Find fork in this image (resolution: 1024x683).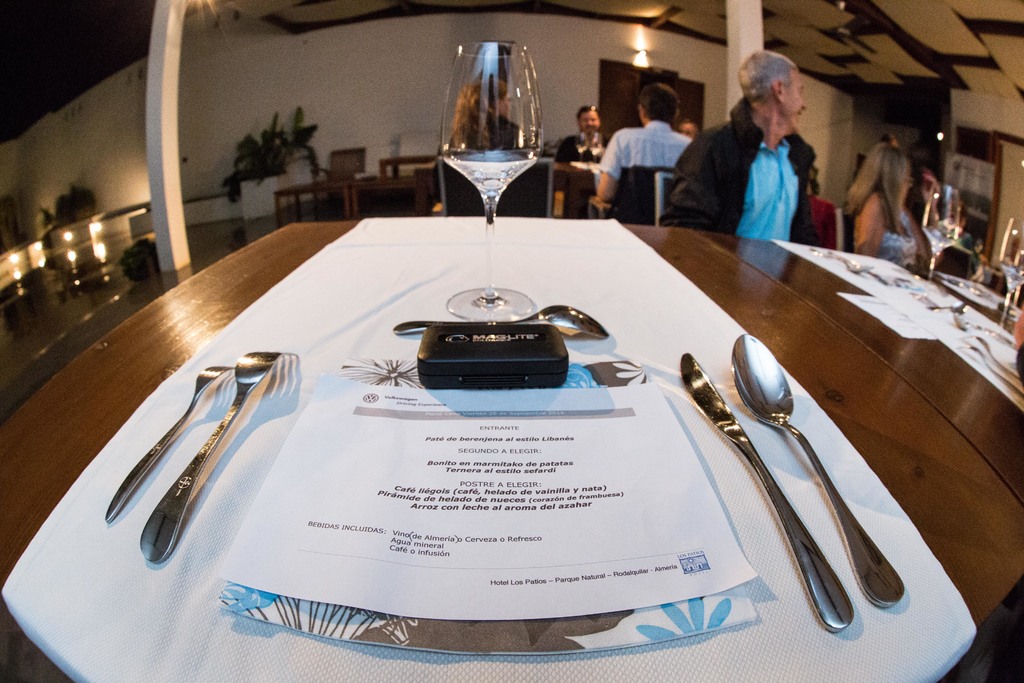
[959, 342, 1023, 397].
